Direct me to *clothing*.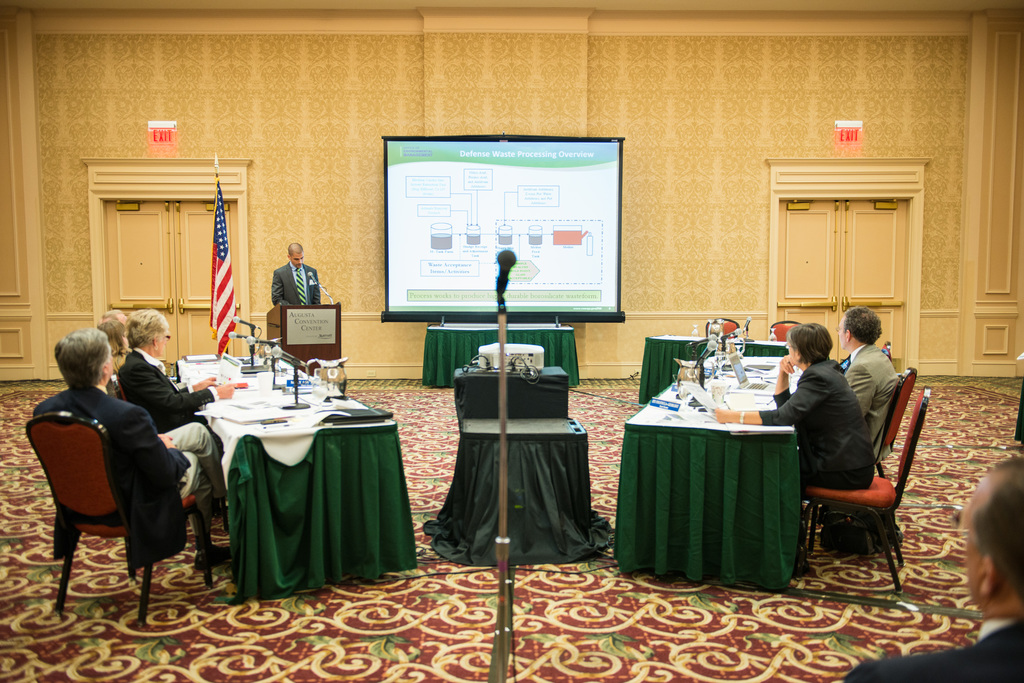
Direction: (left=841, top=614, right=1023, bottom=682).
